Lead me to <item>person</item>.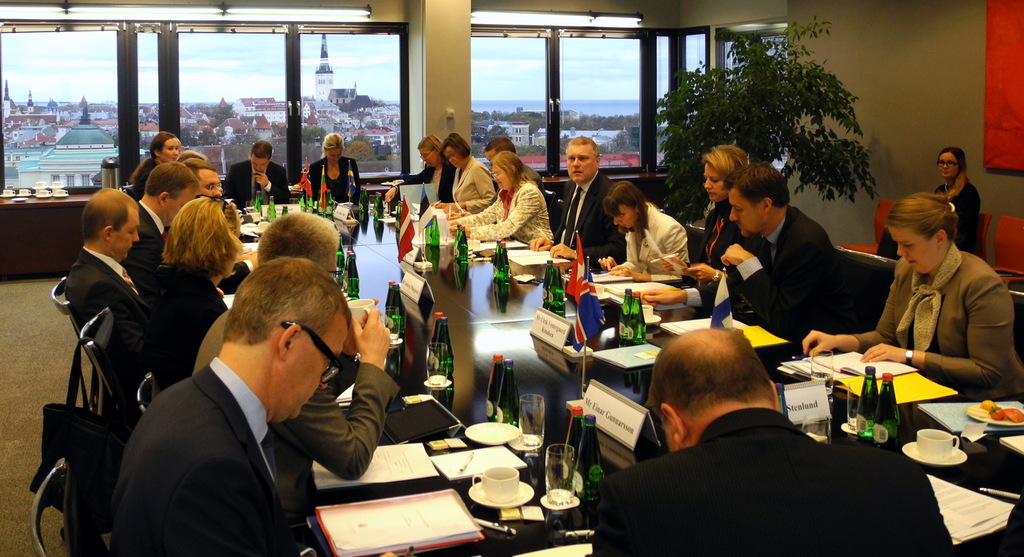
Lead to left=65, top=185, right=143, bottom=334.
